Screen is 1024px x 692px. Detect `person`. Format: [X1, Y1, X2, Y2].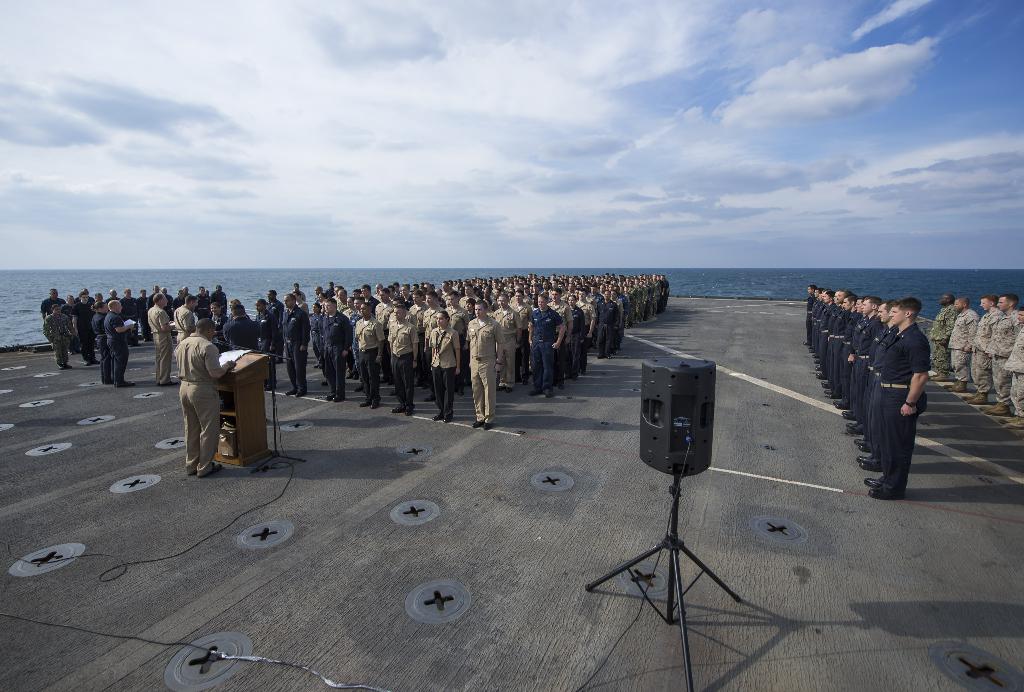
[41, 302, 68, 371].
